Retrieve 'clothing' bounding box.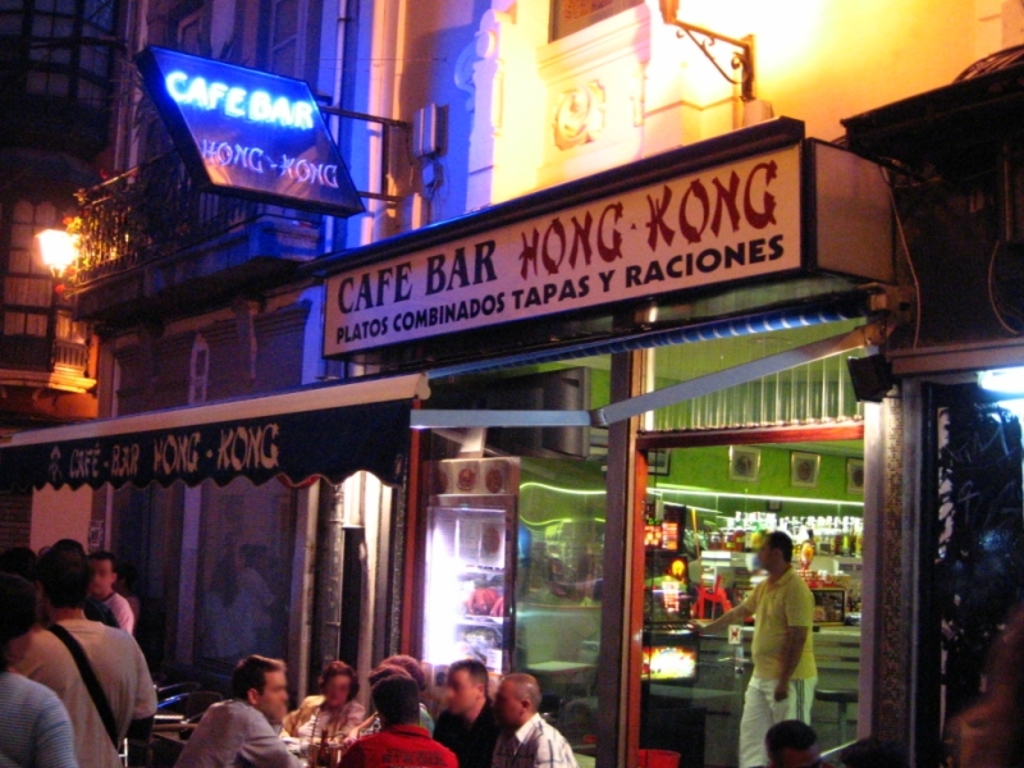
Bounding box: (x1=0, y1=671, x2=77, y2=767).
